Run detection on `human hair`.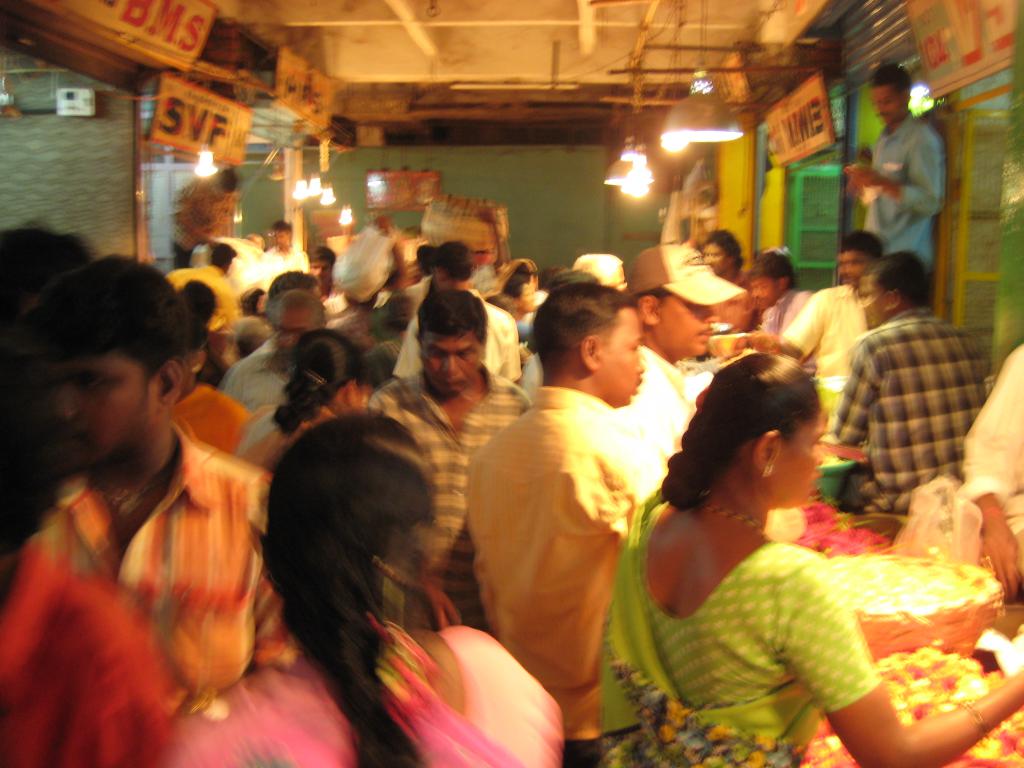
Result: select_region(24, 254, 194, 374).
